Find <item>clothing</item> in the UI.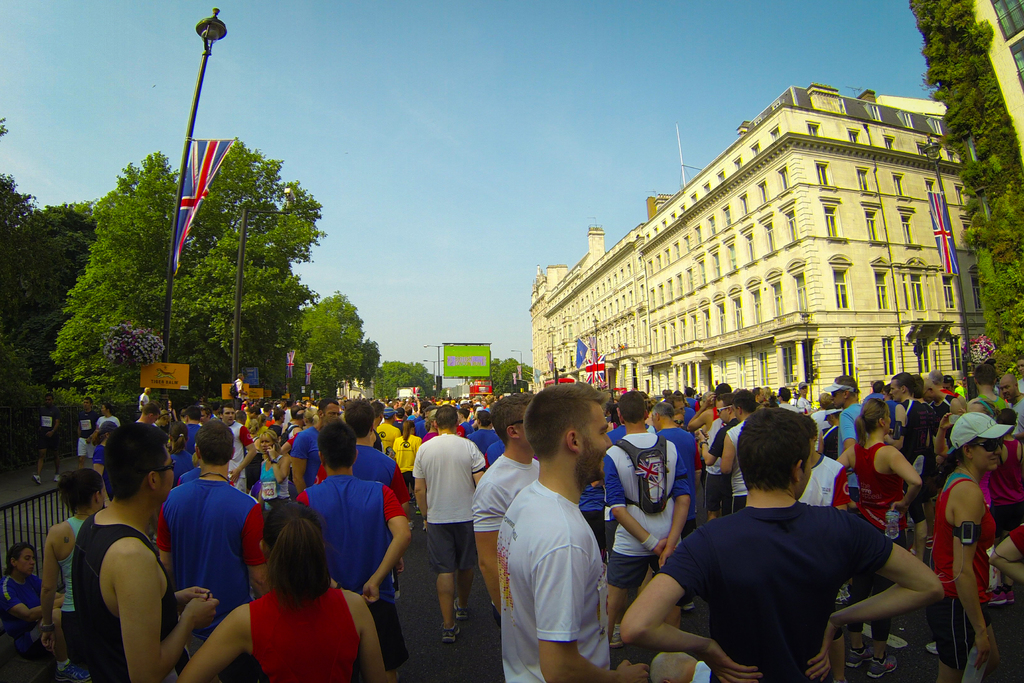
UI element at [left=286, top=477, right=399, bottom=667].
